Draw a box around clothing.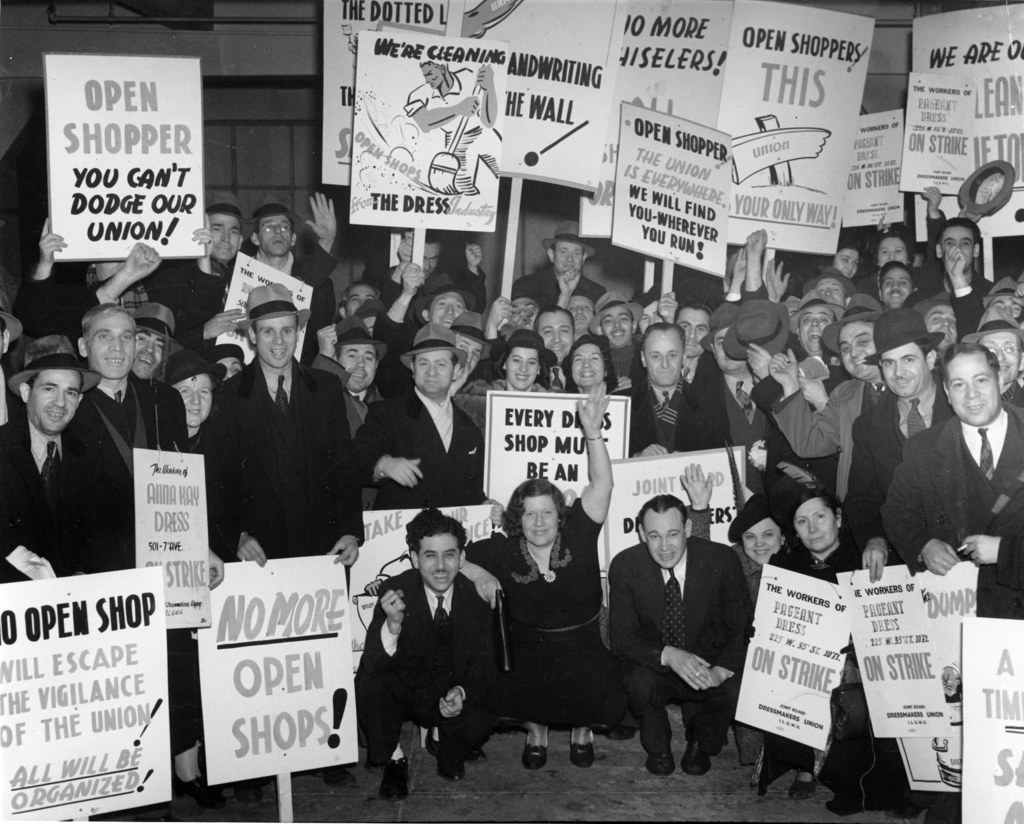
355:388:483:505.
